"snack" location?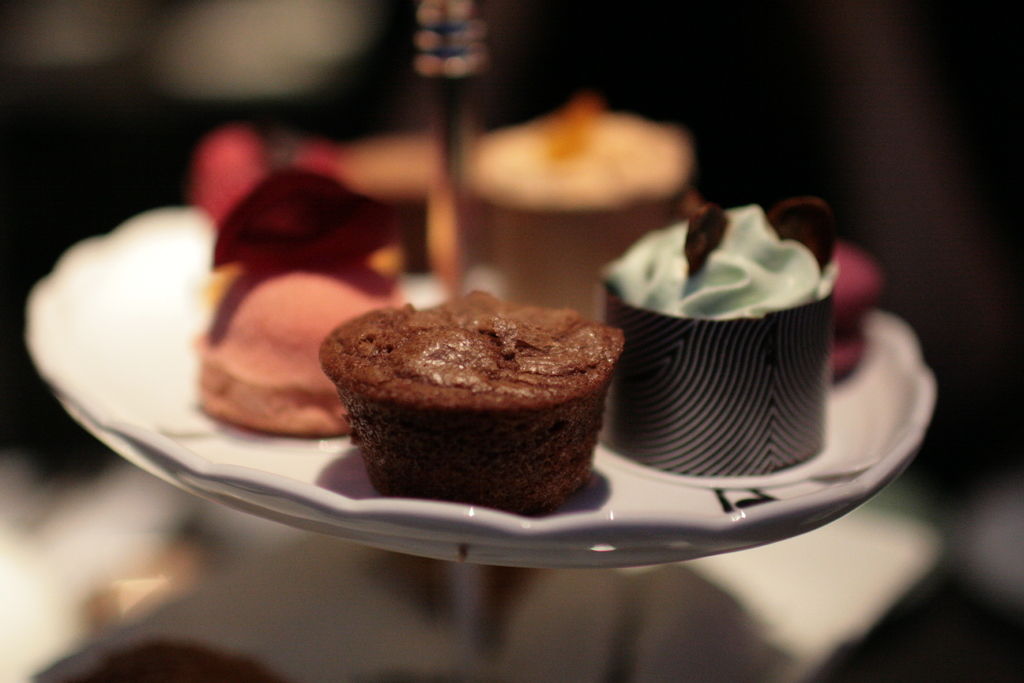
BBox(464, 94, 691, 325)
